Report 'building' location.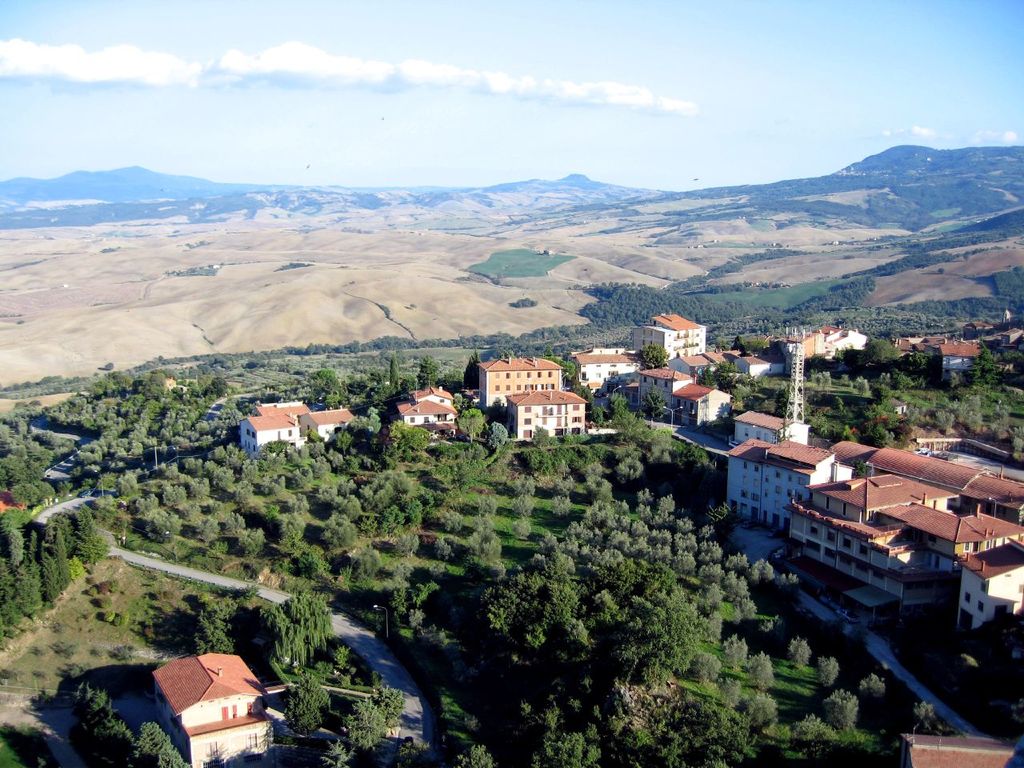
Report: {"x1": 401, "y1": 390, "x2": 455, "y2": 438}.
